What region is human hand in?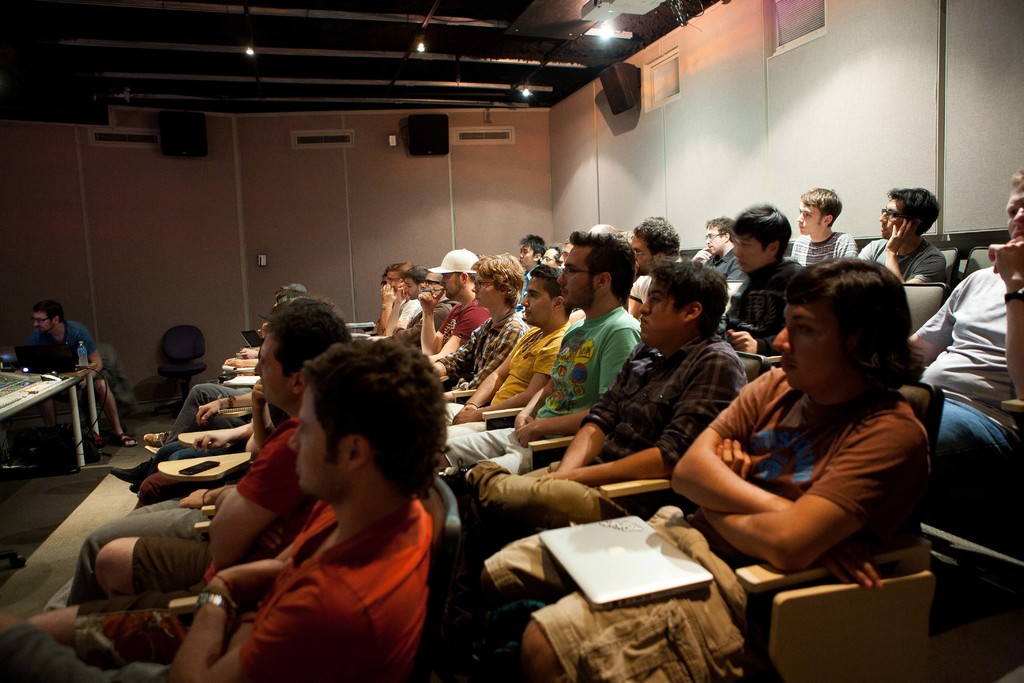
<bbox>451, 404, 479, 424</bbox>.
